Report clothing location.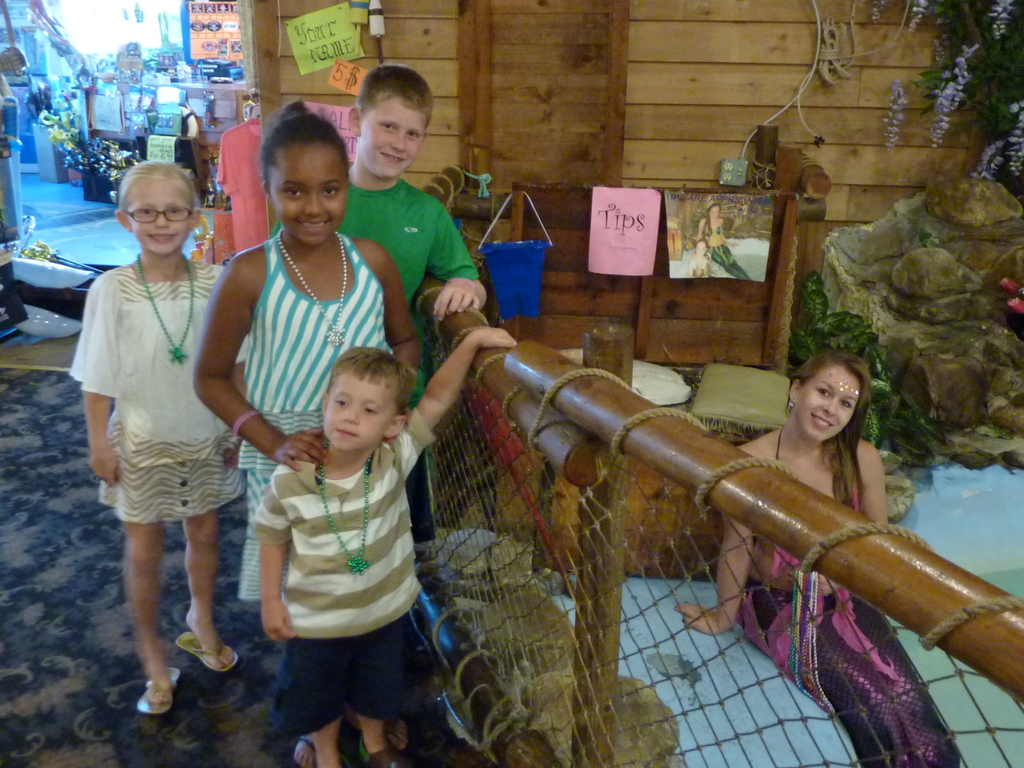
Report: locate(239, 412, 459, 716).
